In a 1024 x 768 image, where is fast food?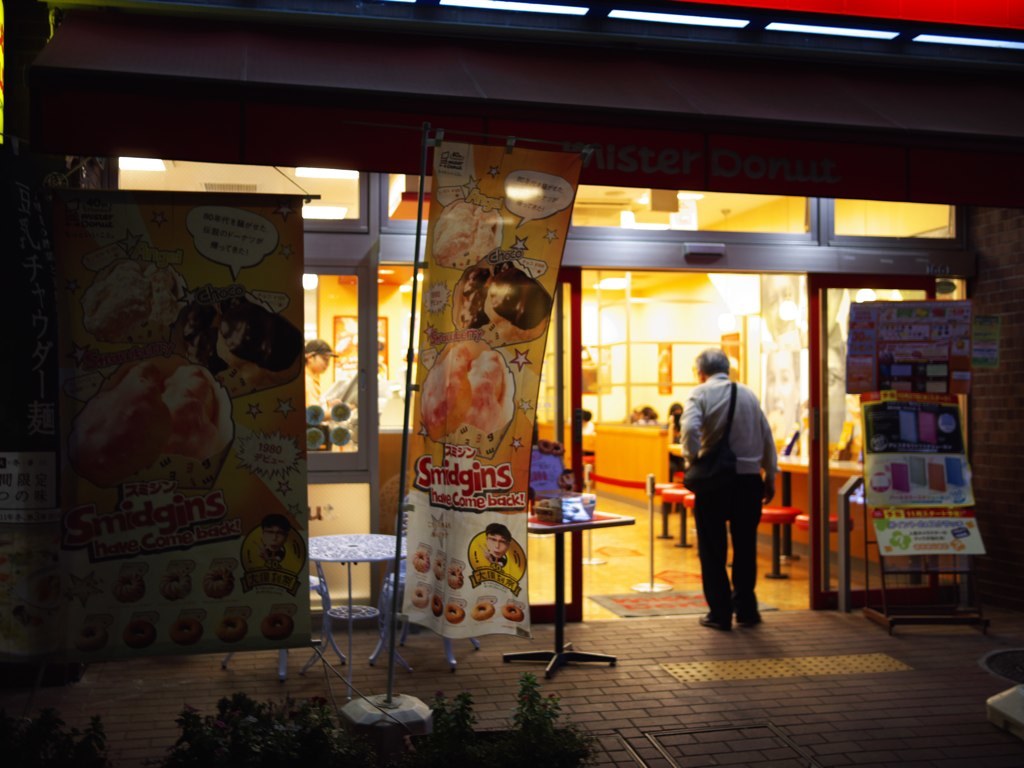
453/257/550/344.
